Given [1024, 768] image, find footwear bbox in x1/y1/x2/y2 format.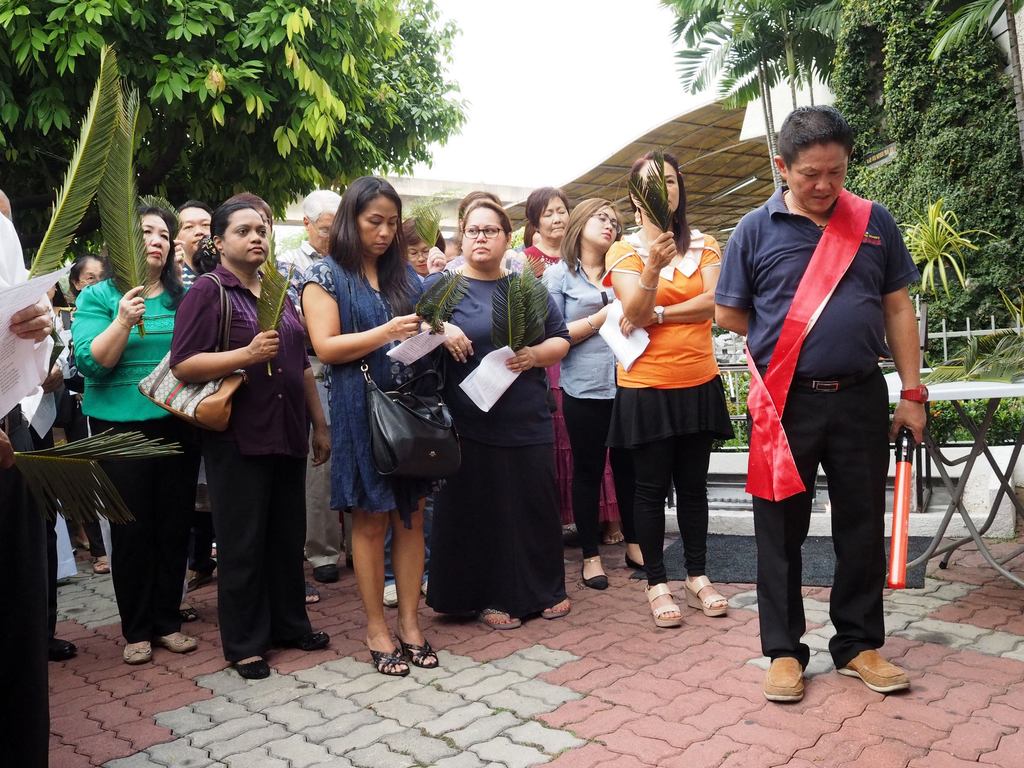
684/570/728/619.
